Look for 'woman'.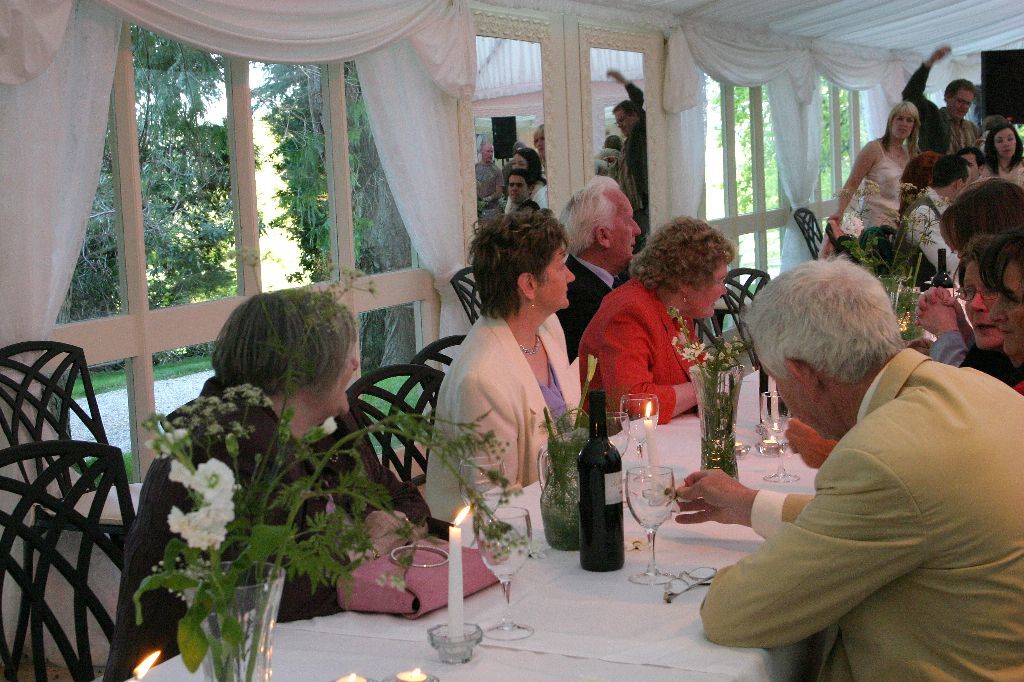
Found: {"left": 813, "top": 100, "right": 918, "bottom": 266}.
